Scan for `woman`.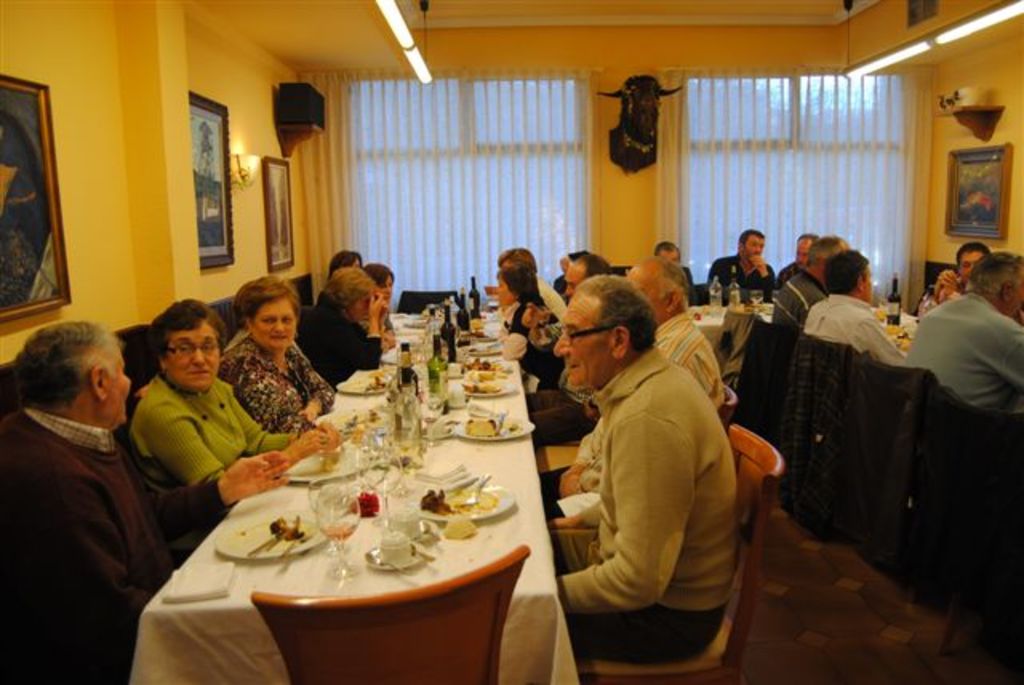
Scan result: [left=214, top=274, right=341, bottom=426].
